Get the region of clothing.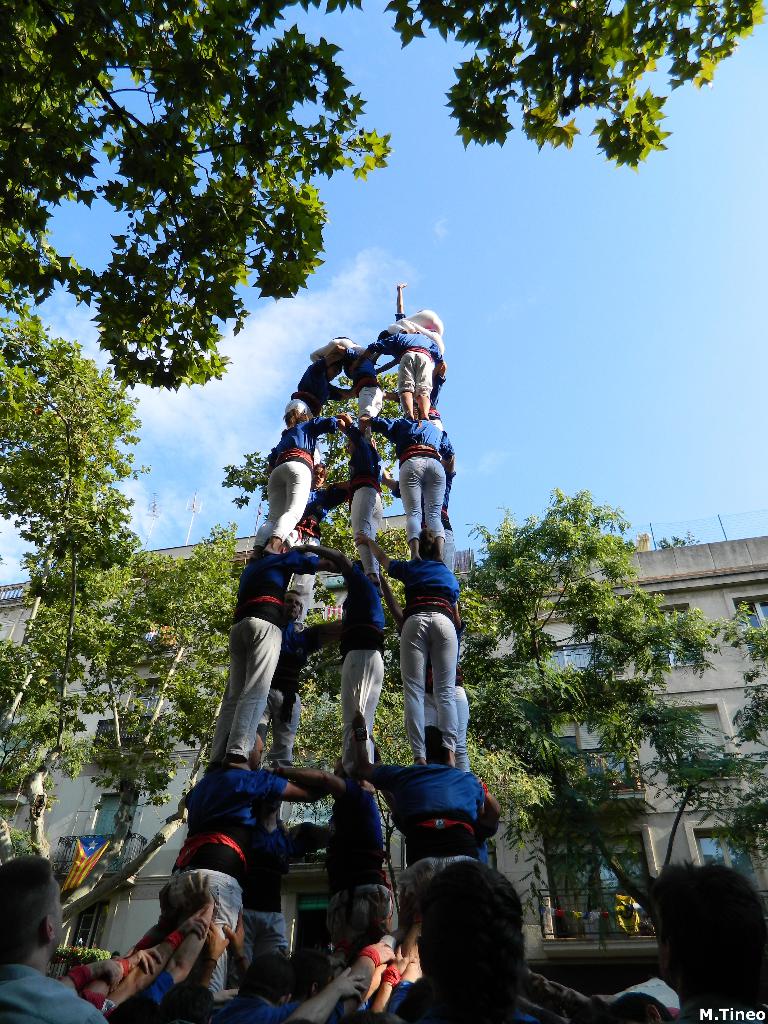
select_region(342, 573, 396, 776).
